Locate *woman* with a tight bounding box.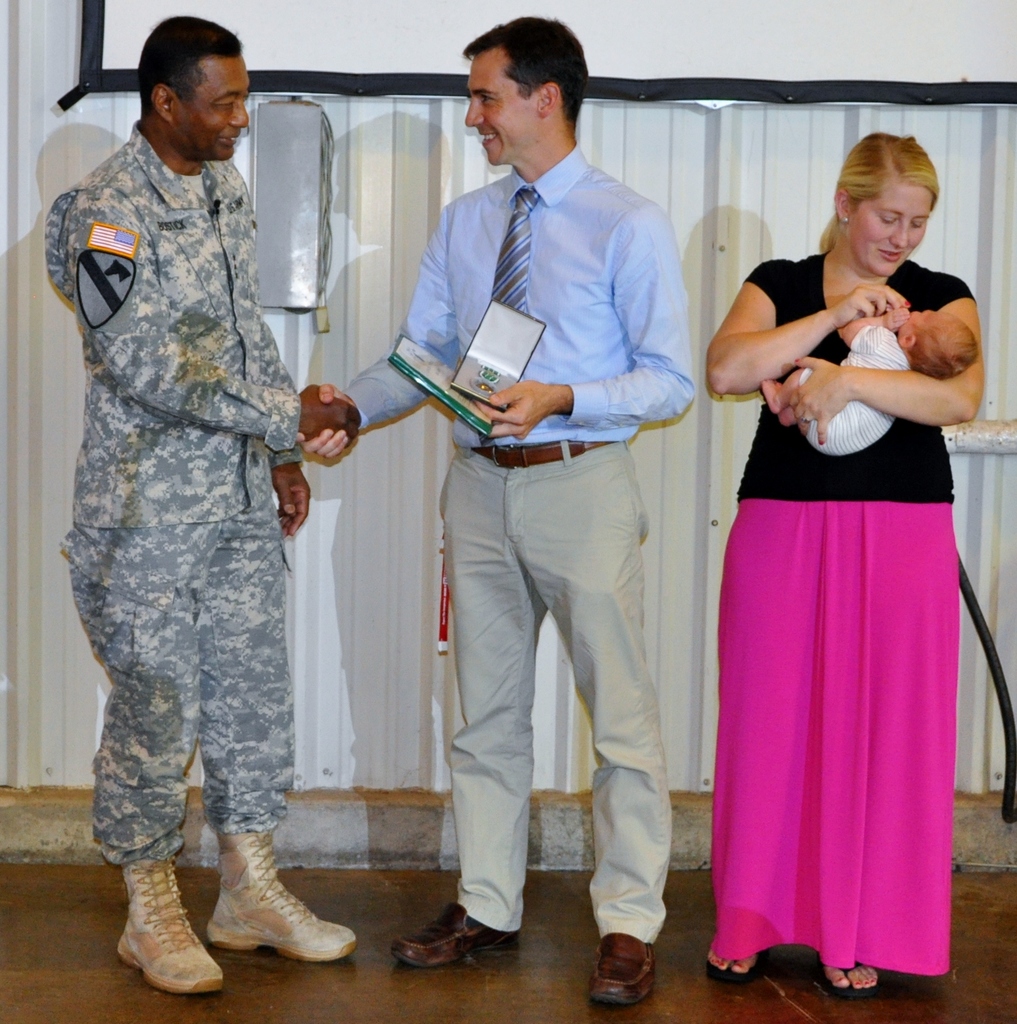
left=709, top=105, right=981, bottom=1023.
